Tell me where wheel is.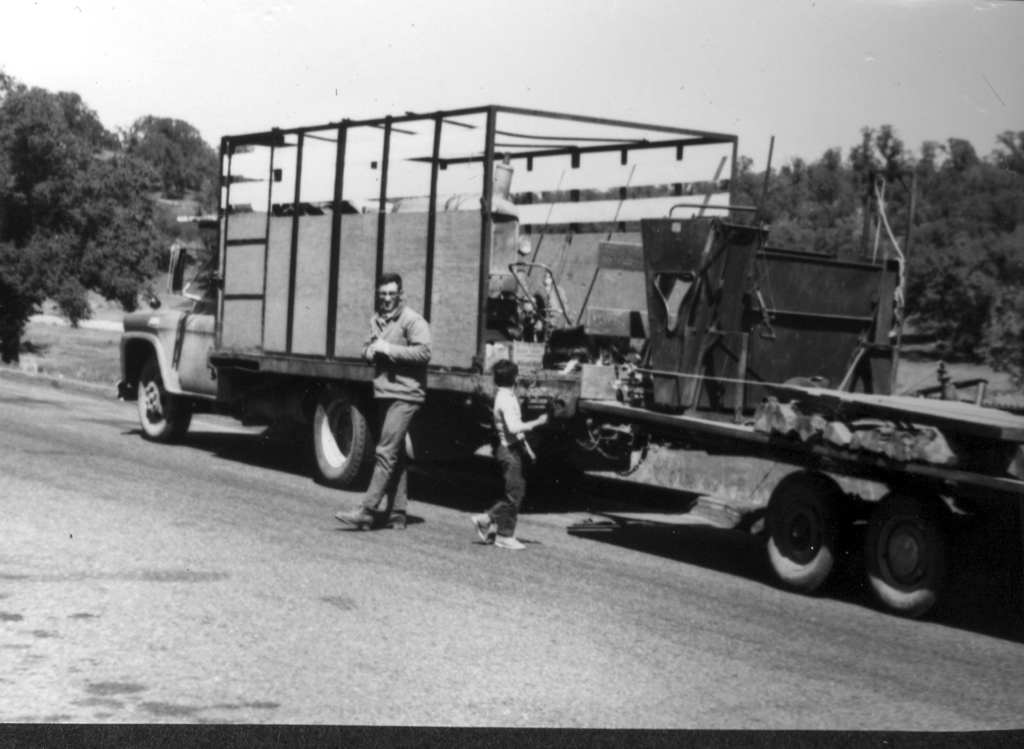
wheel is at <region>137, 355, 193, 439</region>.
